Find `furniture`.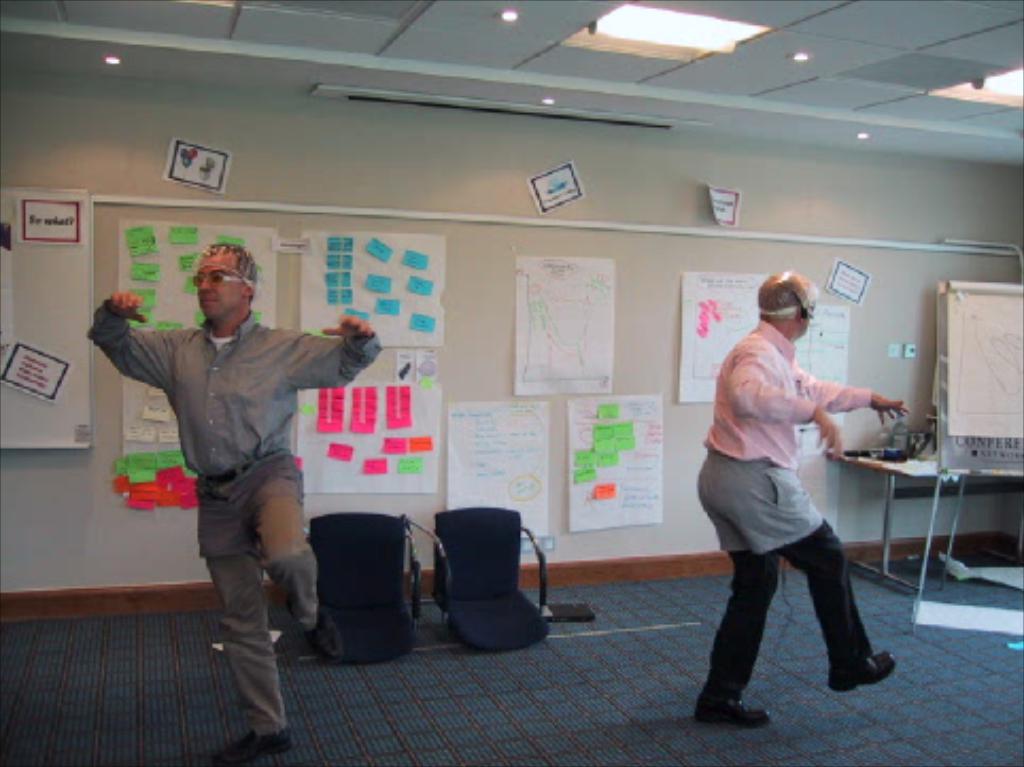
<region>433, 504, 550, 652</region>.
